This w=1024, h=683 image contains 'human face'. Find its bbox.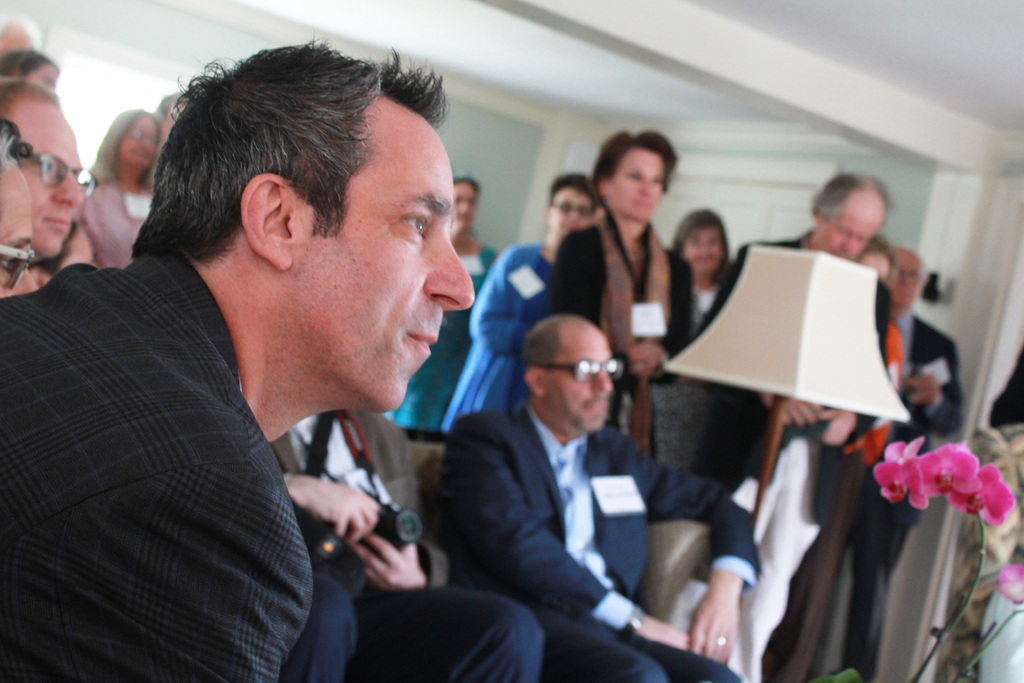
[451,181,474,224].
